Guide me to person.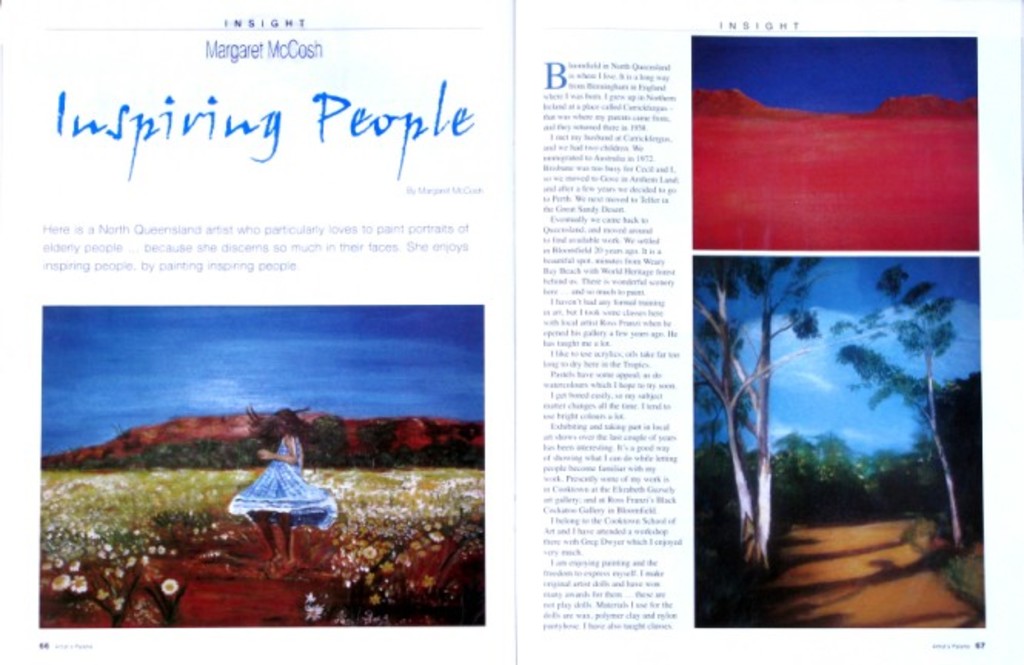
Guidance: [217,417,317,559].
